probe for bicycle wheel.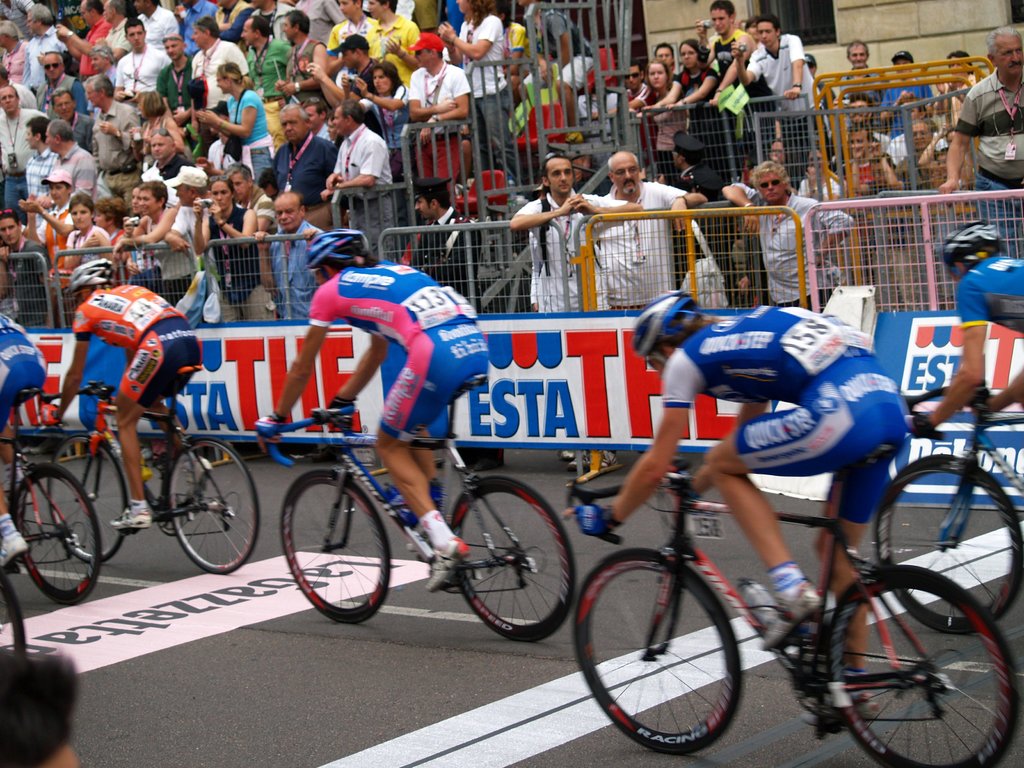
Probe result: <bbox>874, 451, 1023, 636</bbox>.
